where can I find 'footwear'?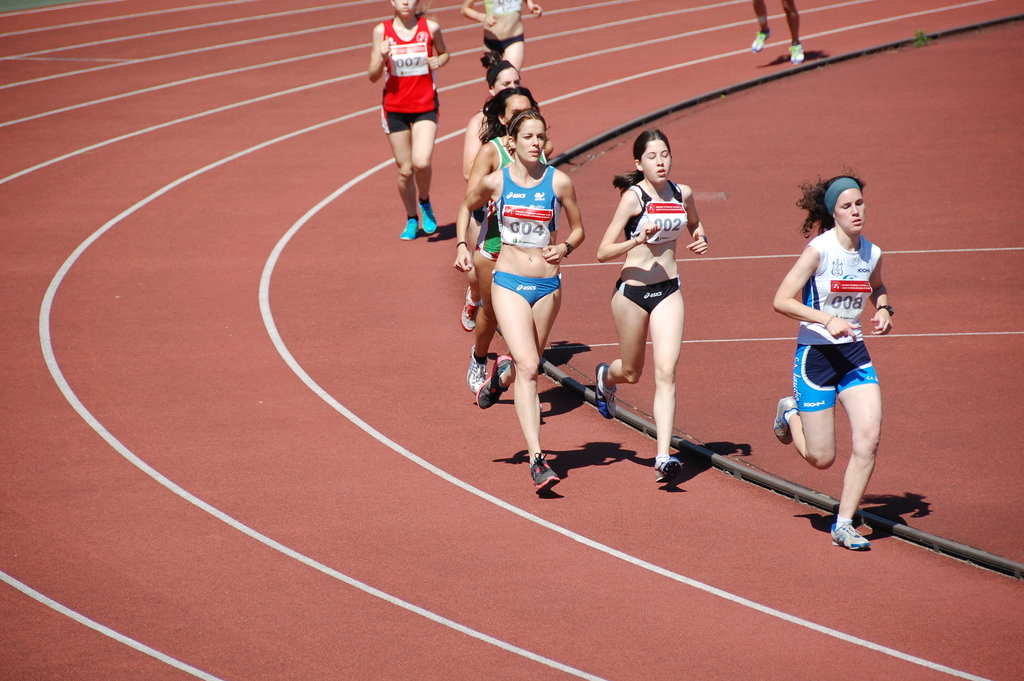
You can find it at l=461, t=288, r=487, b=332.
